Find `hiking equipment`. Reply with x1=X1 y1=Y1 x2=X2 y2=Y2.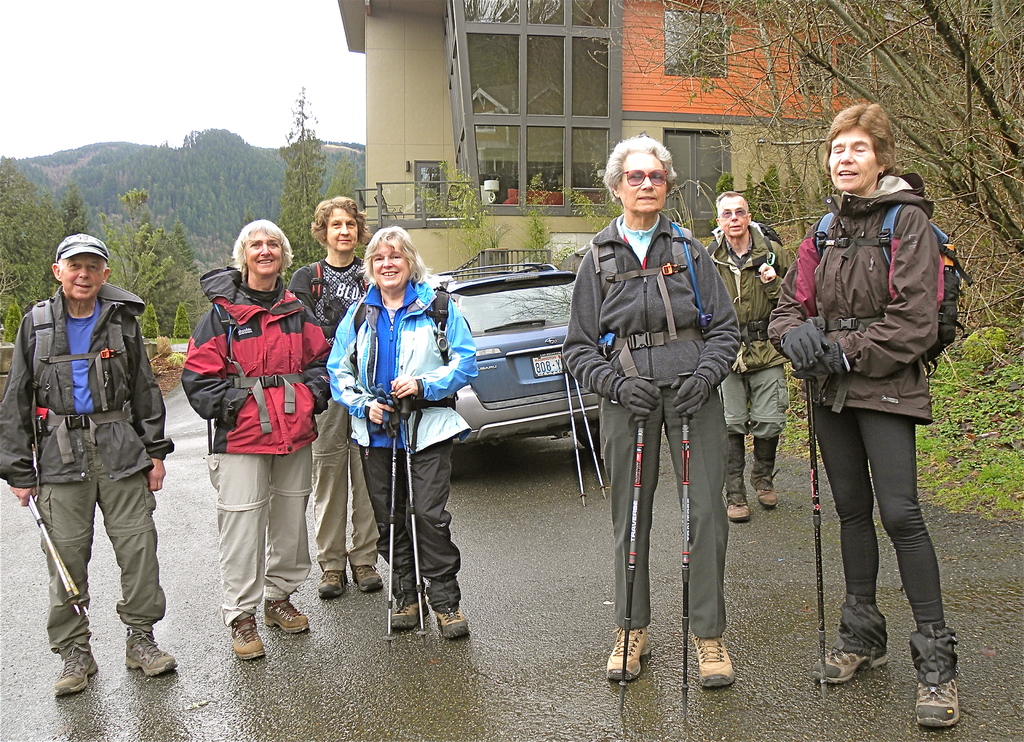
x1=575 y1=376 x2=605 y2=499.
